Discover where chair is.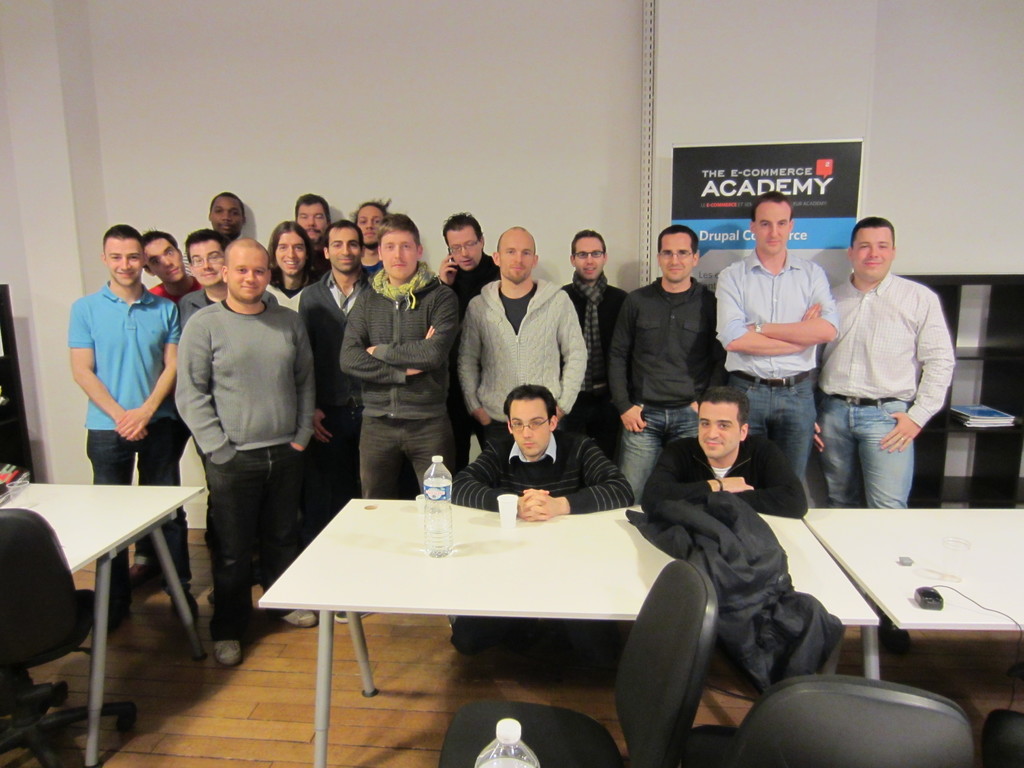
Discovered at x1=438, y1=552, x2=721, y2=767.
